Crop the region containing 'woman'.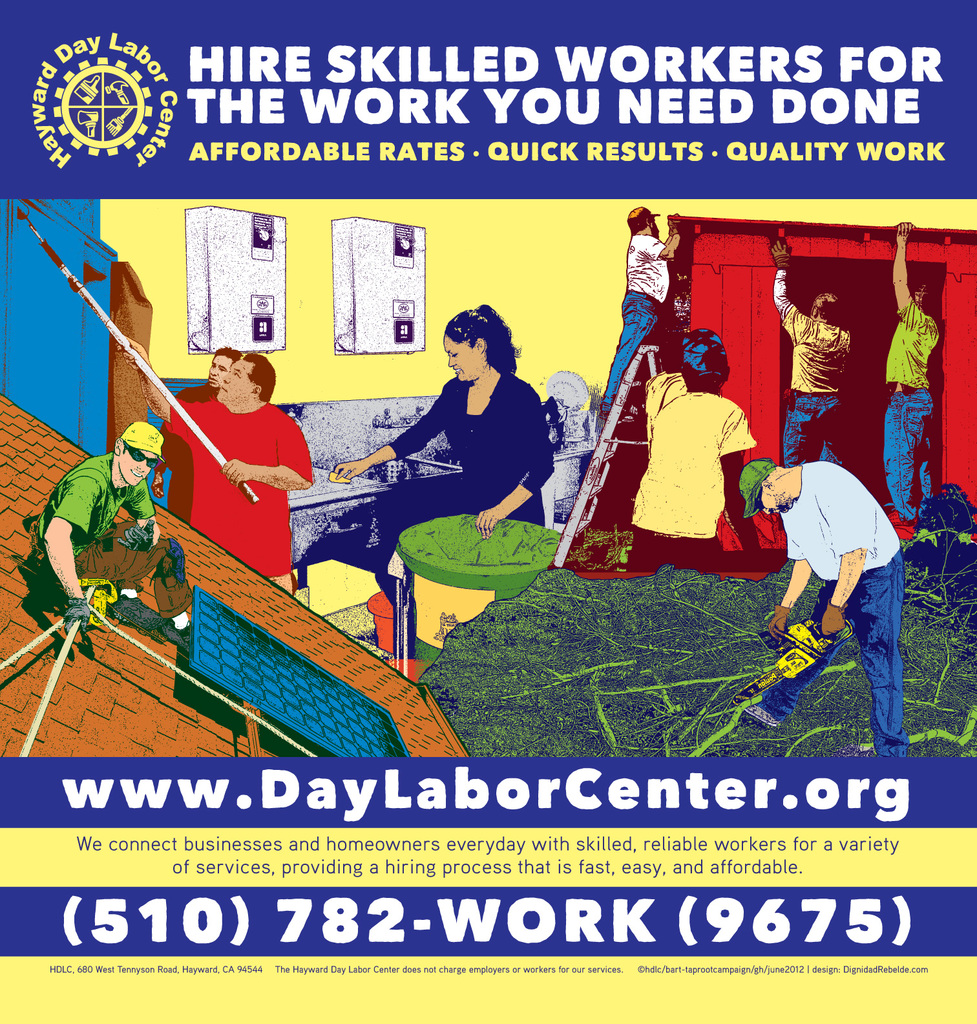
Crop region: Rect(358, 279, 550, 599).
